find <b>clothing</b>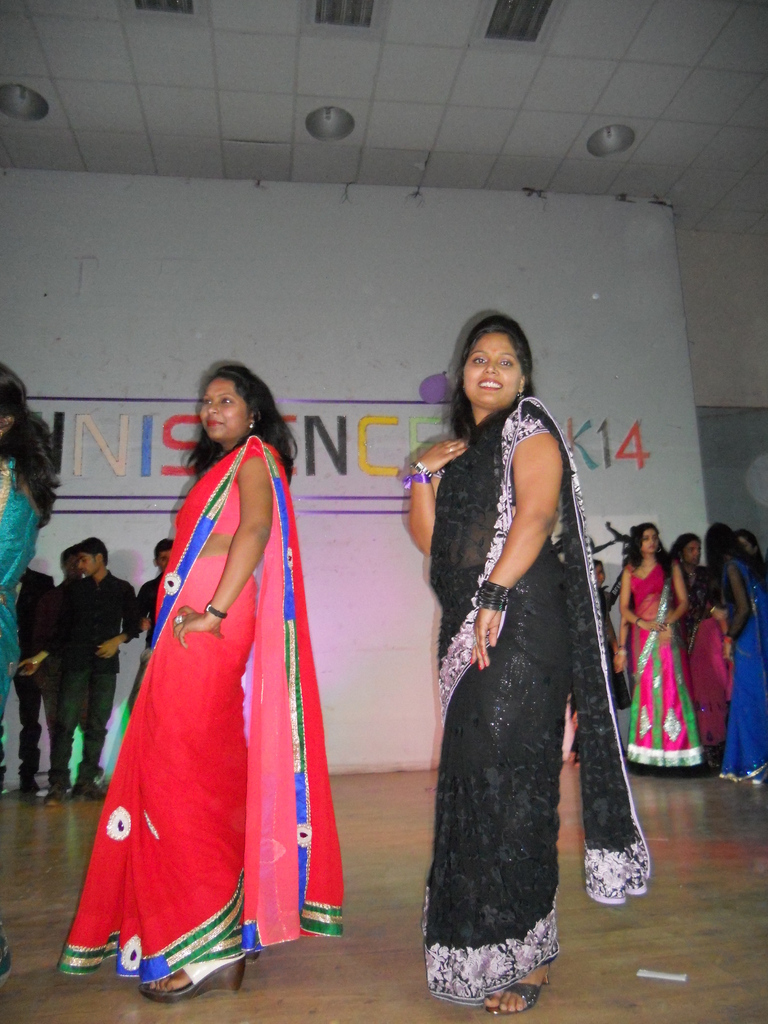
(x1=416, y1=395, x2=652, y2=988)
